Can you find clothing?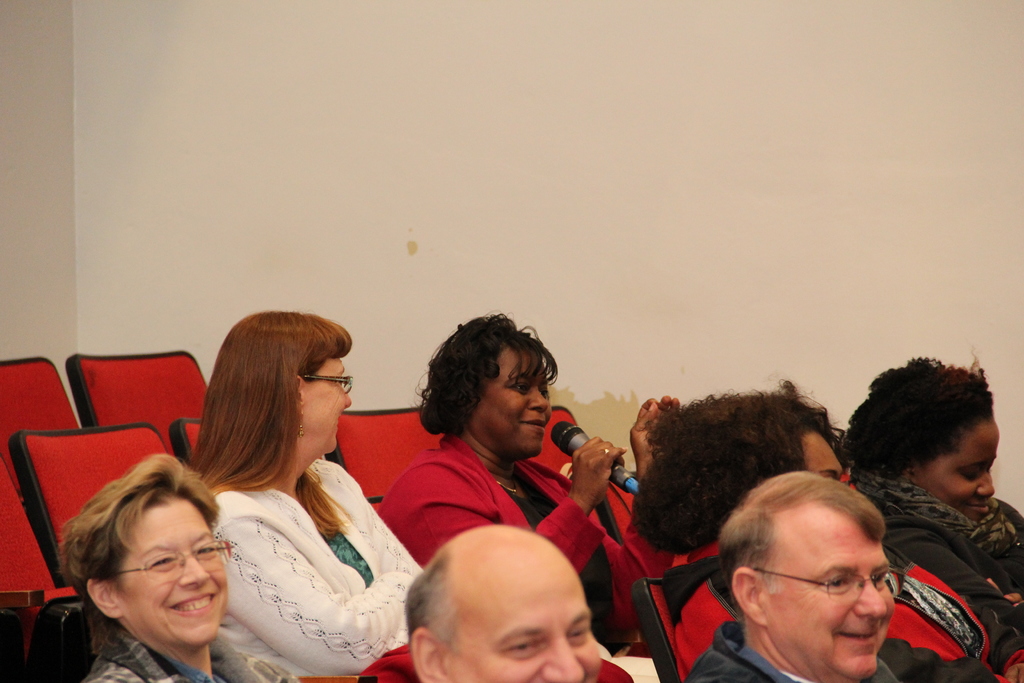
Yes, bounding box: locate(834, 470, 1023, 667).
